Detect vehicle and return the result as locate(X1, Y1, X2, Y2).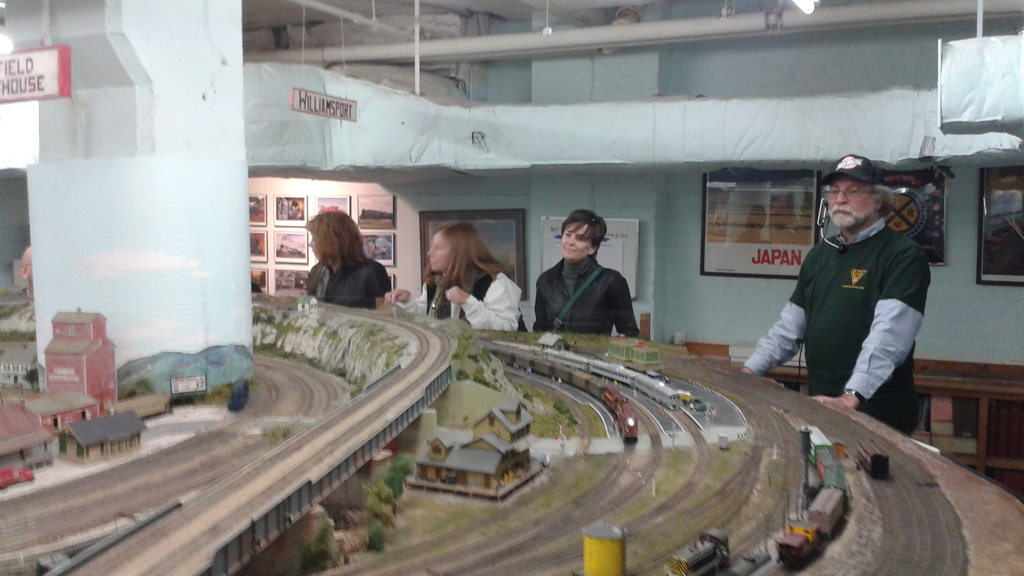
locate(477, 342, 635, 445).
